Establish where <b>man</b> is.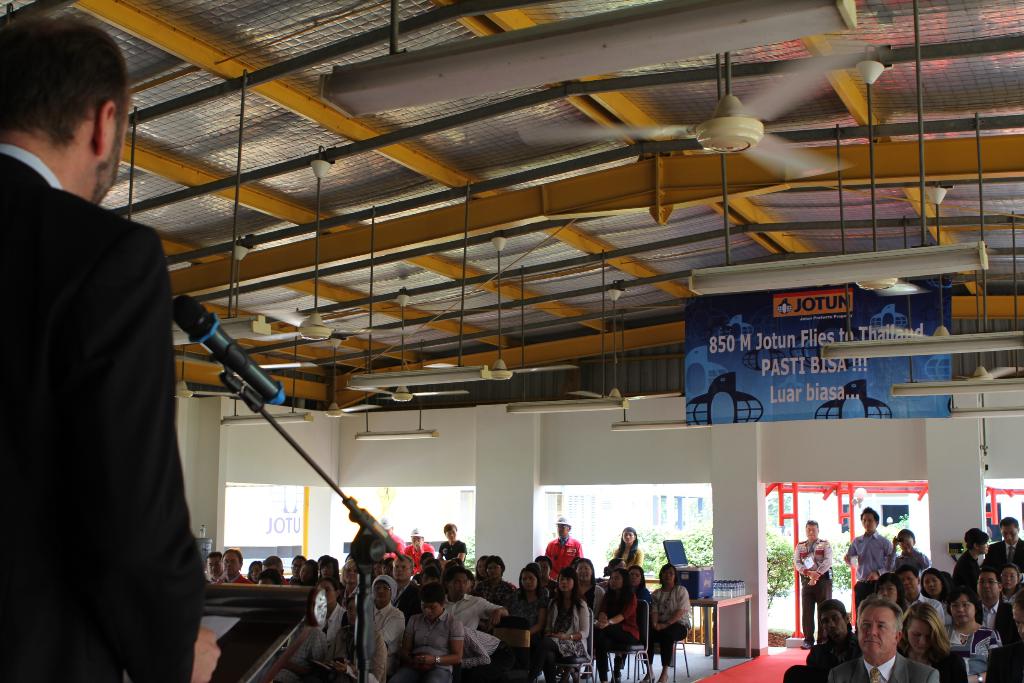
Established at [970,563,1021,679].
